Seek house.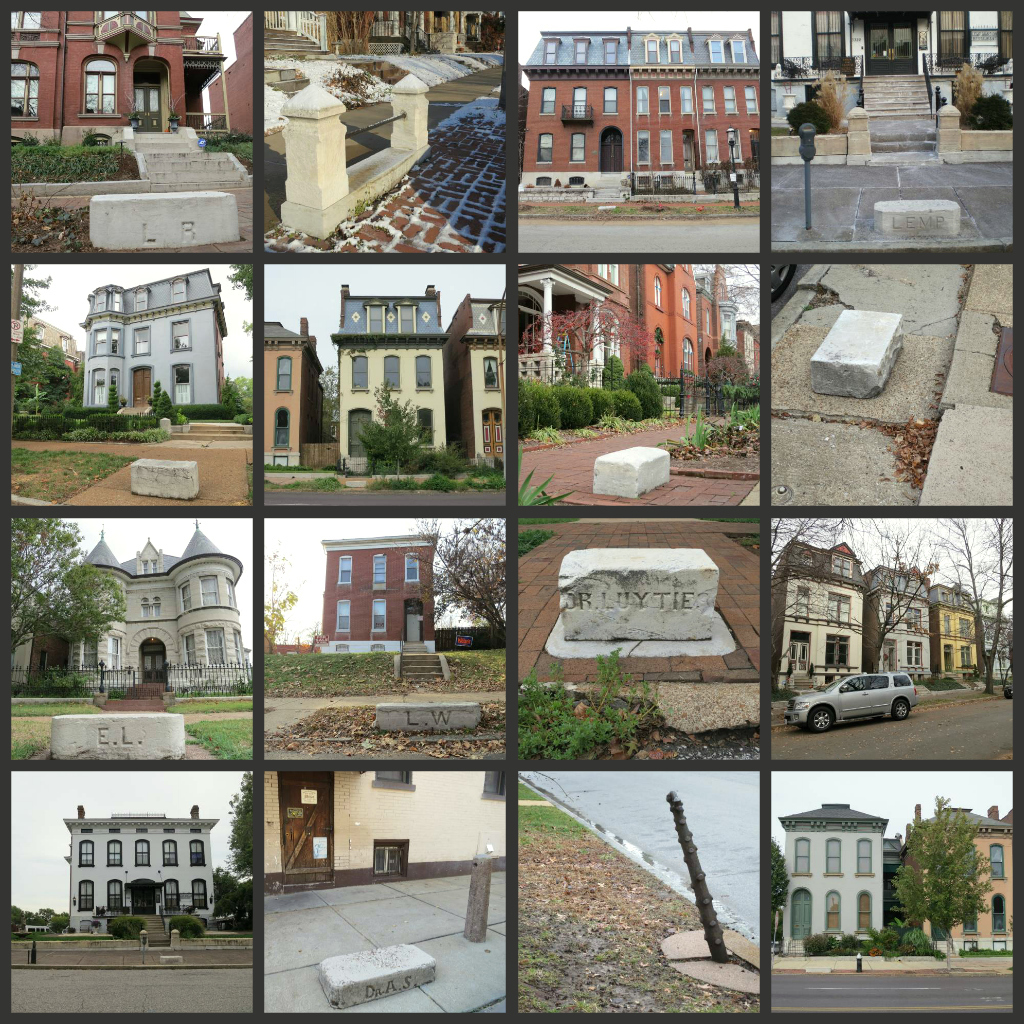
788 812 891 954.
